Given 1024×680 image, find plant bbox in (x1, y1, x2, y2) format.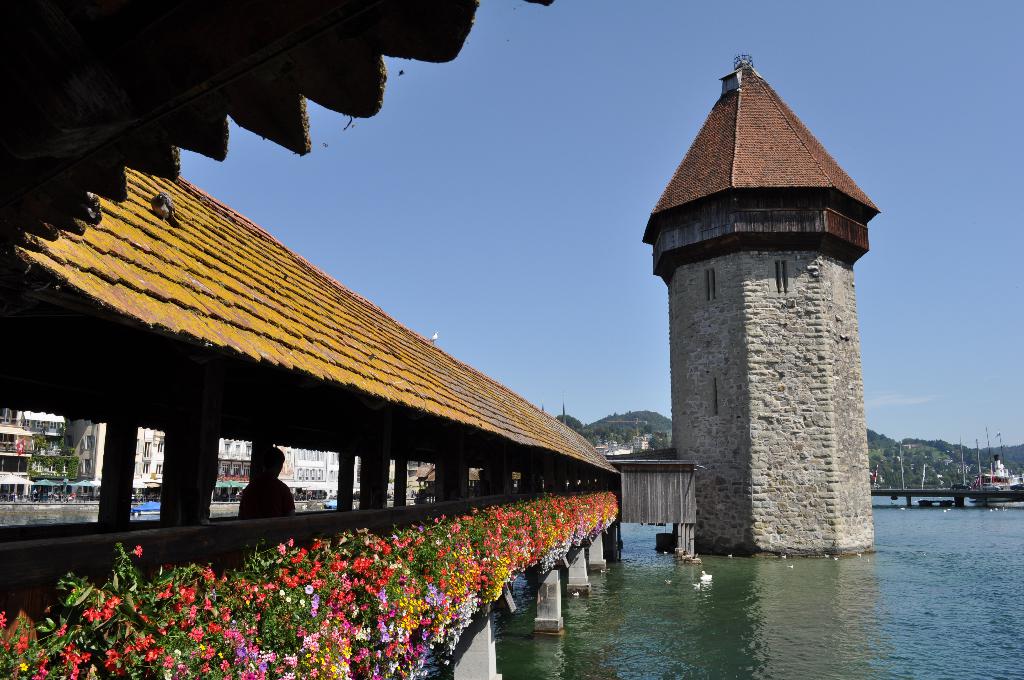
(0, 611, 43, 679).
